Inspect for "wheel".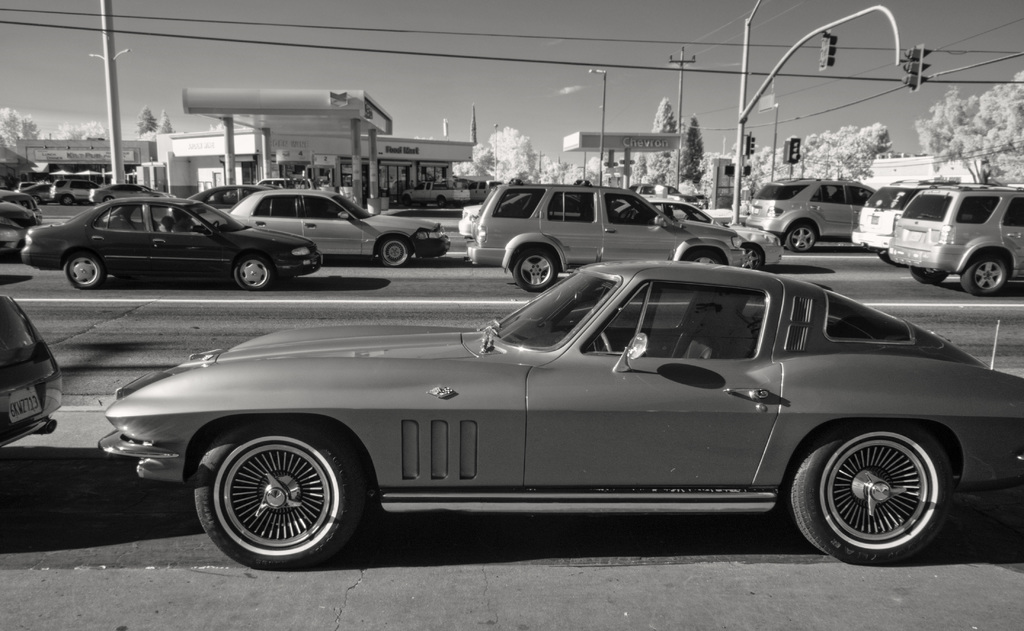
Inspection: BBox(687, 251, 720, 263).
